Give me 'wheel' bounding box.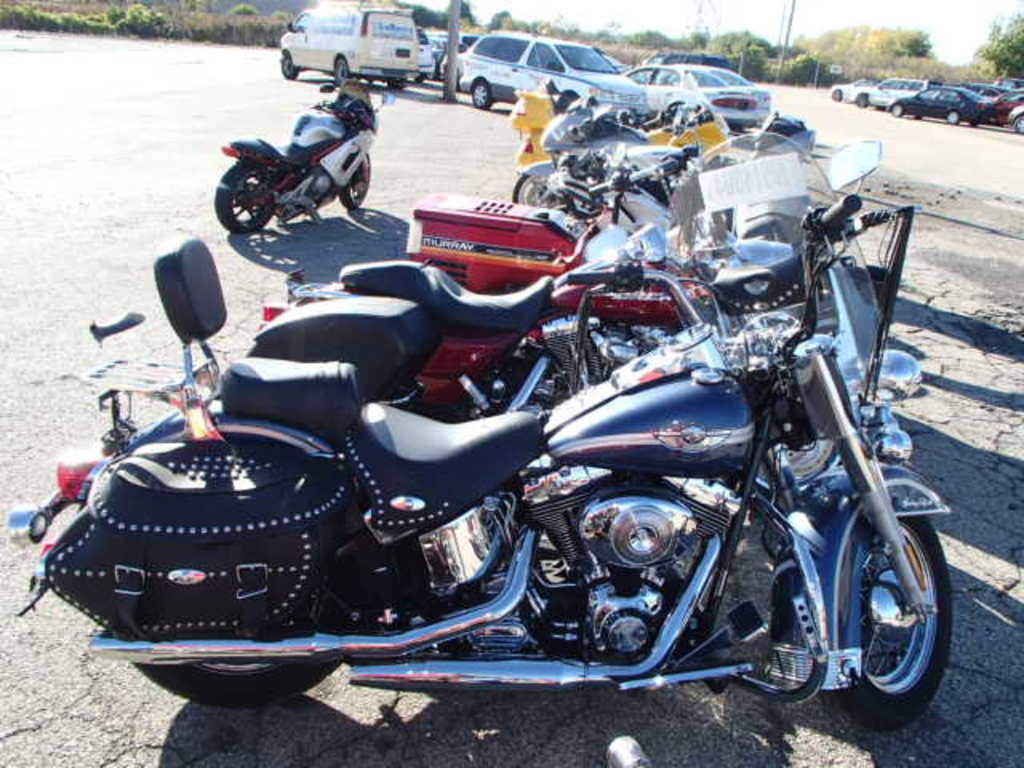
<region>338, 150, 370, 208</region>.
